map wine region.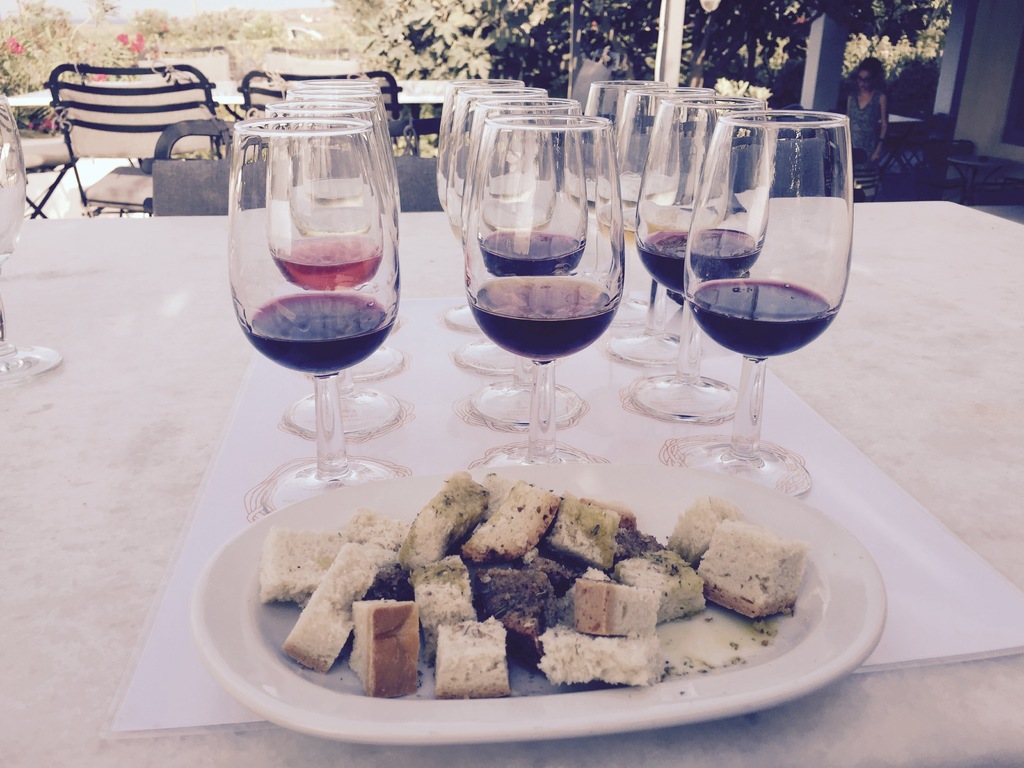
Mapped to 684, 275, 837, 361.
